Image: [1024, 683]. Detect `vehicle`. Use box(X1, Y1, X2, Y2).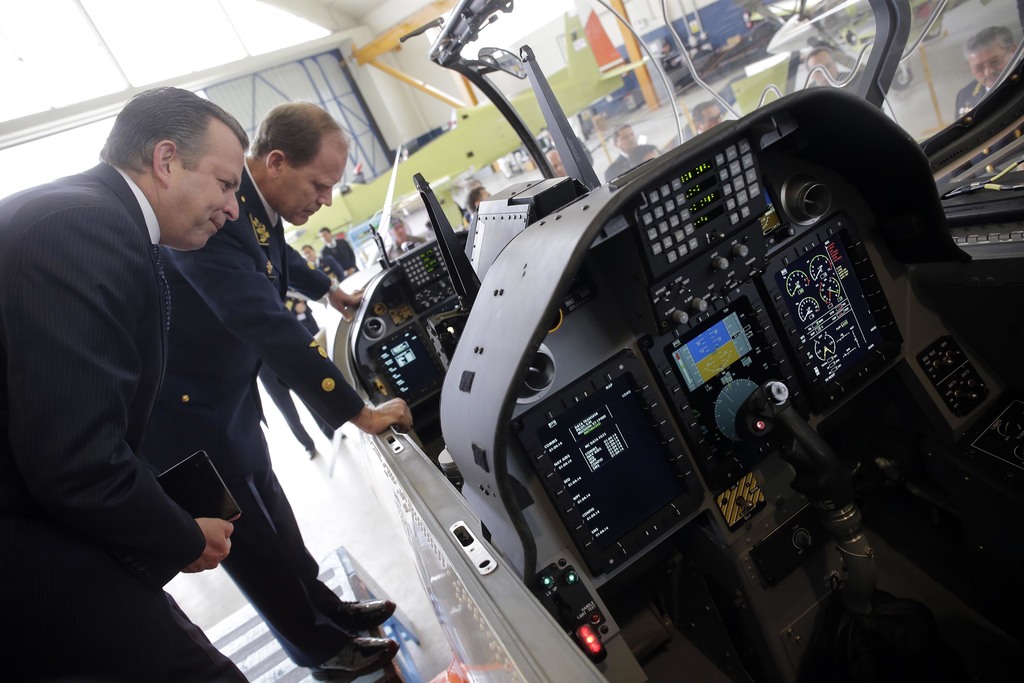
box(580, 0, 786, 92).
